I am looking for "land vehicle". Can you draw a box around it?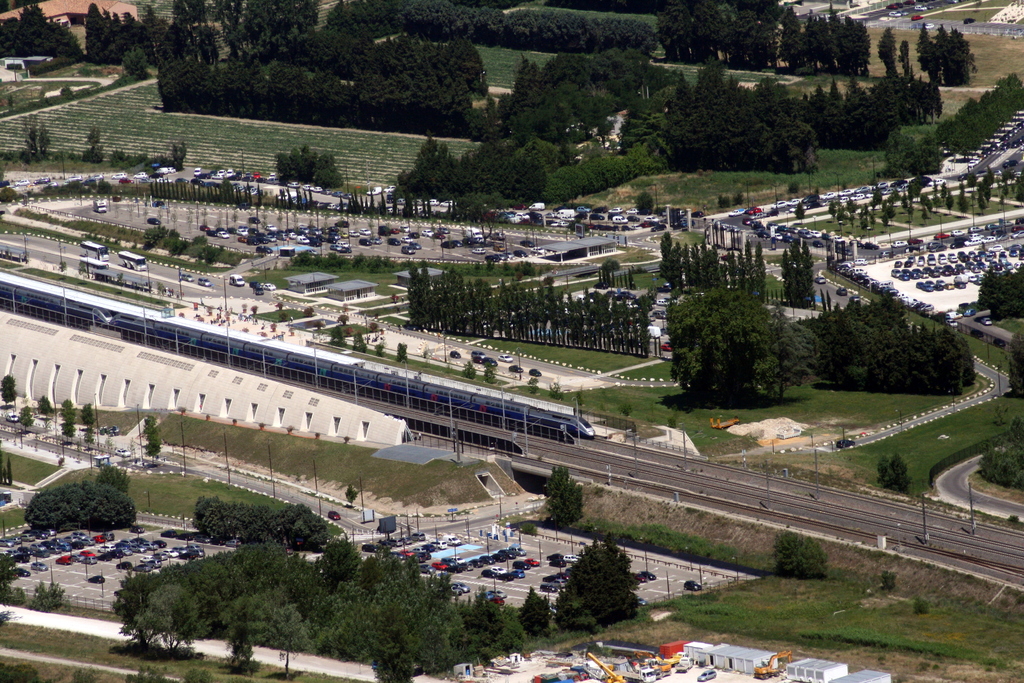
Sure, the bounding box is {"x1": 636, "y1": 572, "x2": 644, "y2": 582}.
